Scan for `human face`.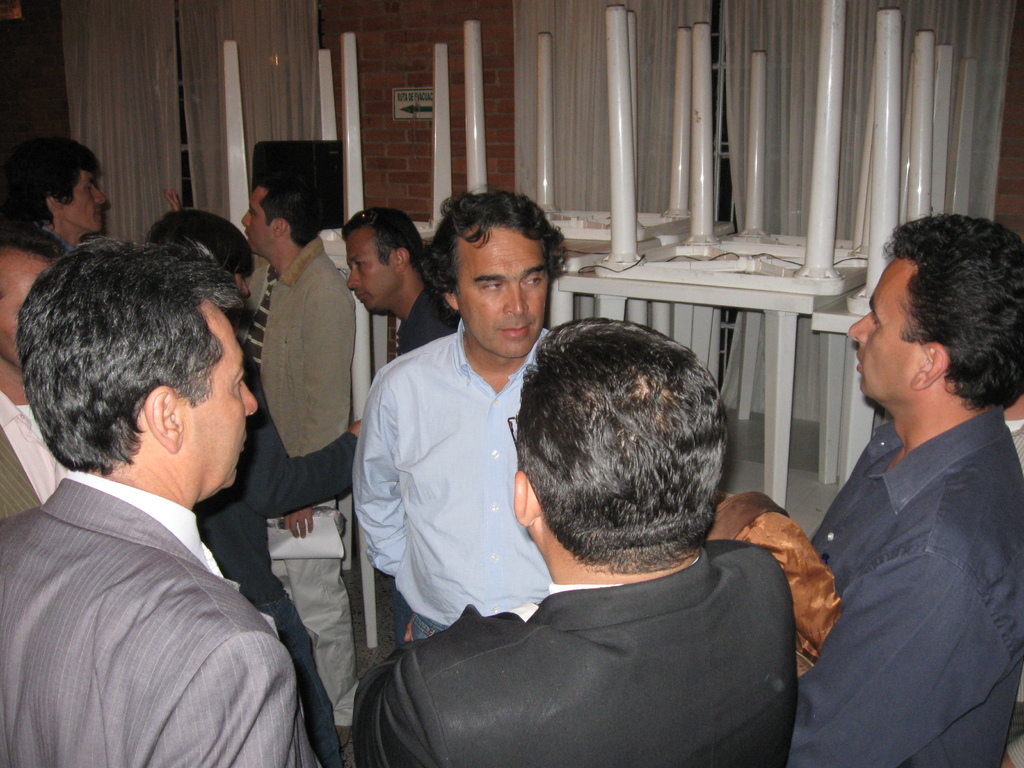
Scan result: [x1=59, y1=173, x2=108, y2=233].
